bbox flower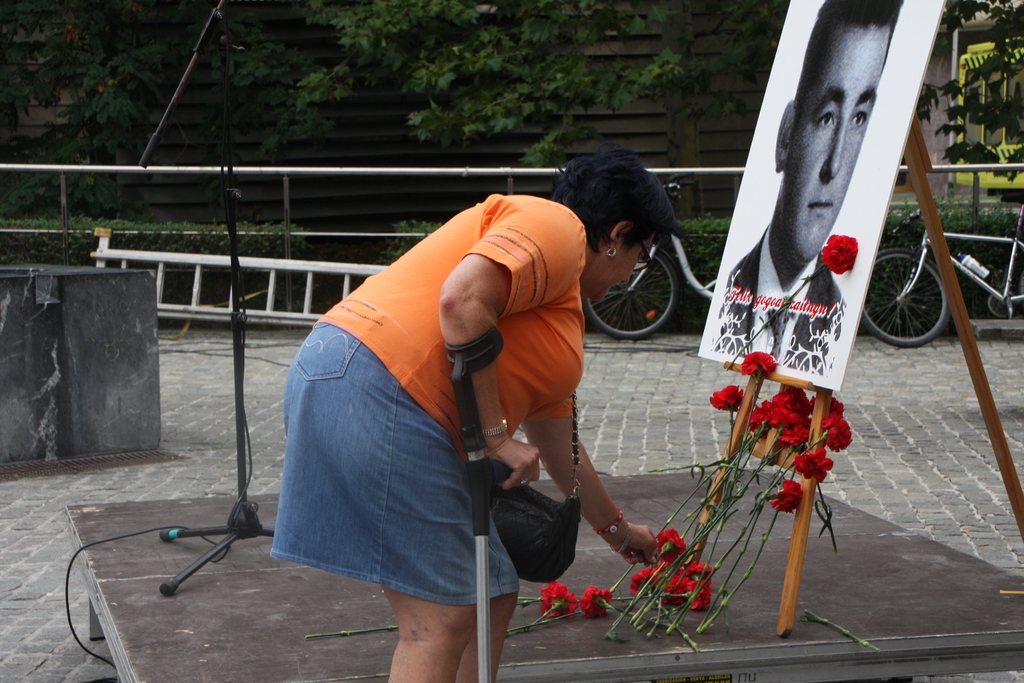
<box>630,571,659,592</box>
